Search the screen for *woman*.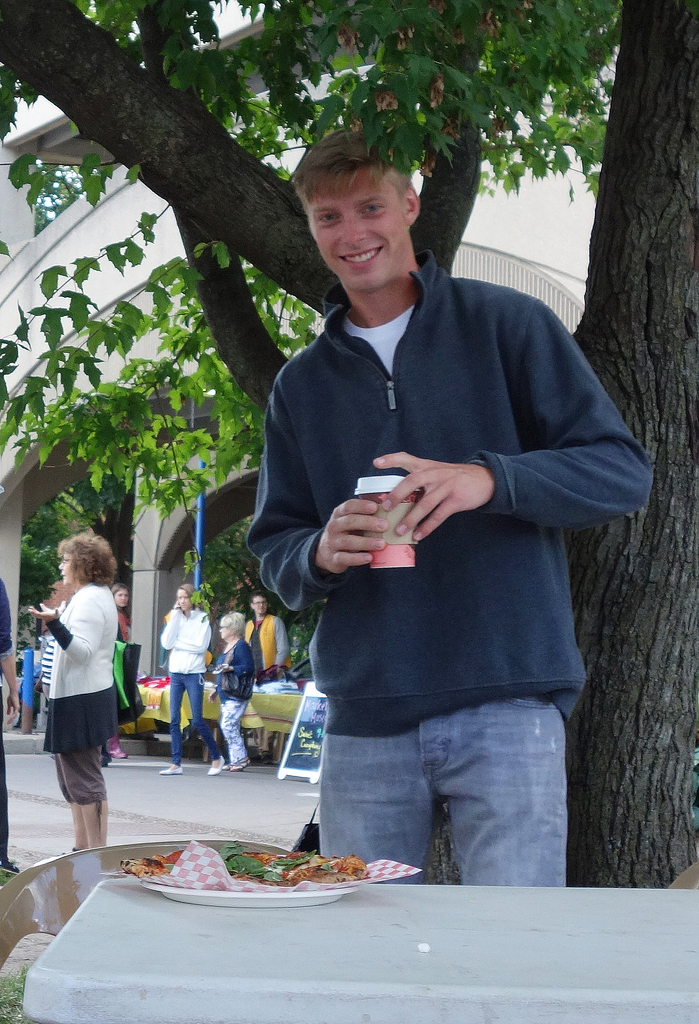
Found at [left=25, top=519, right=144, bottom=861].
